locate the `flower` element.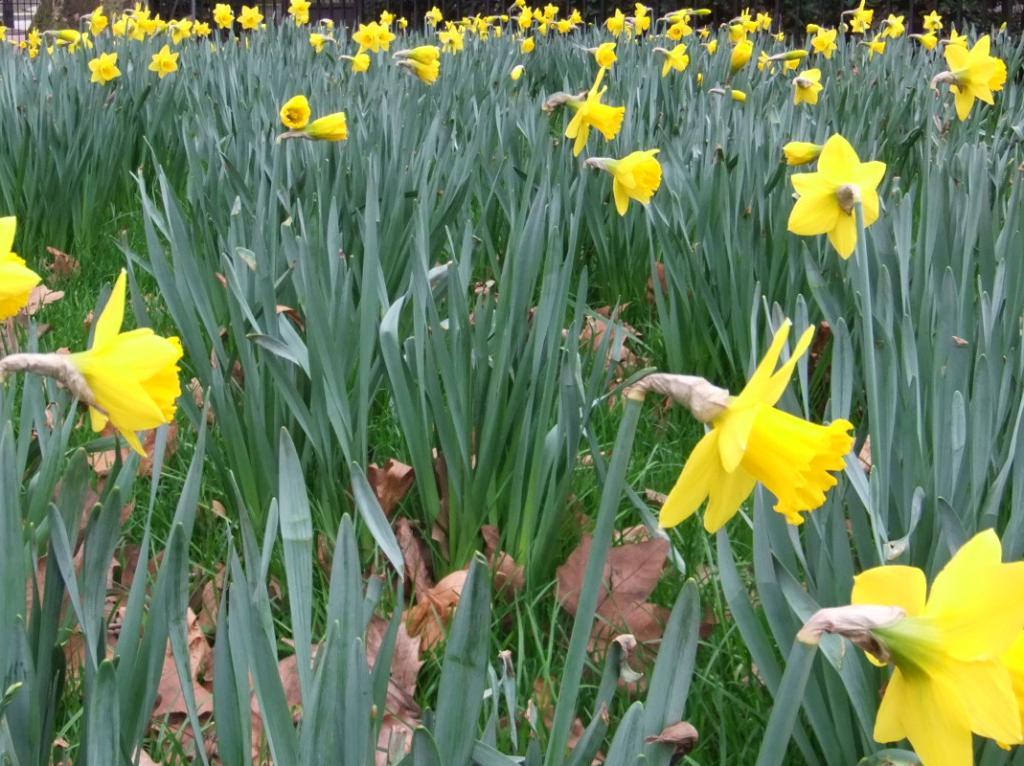
Element bbox: 0, 207, 43, 325.
